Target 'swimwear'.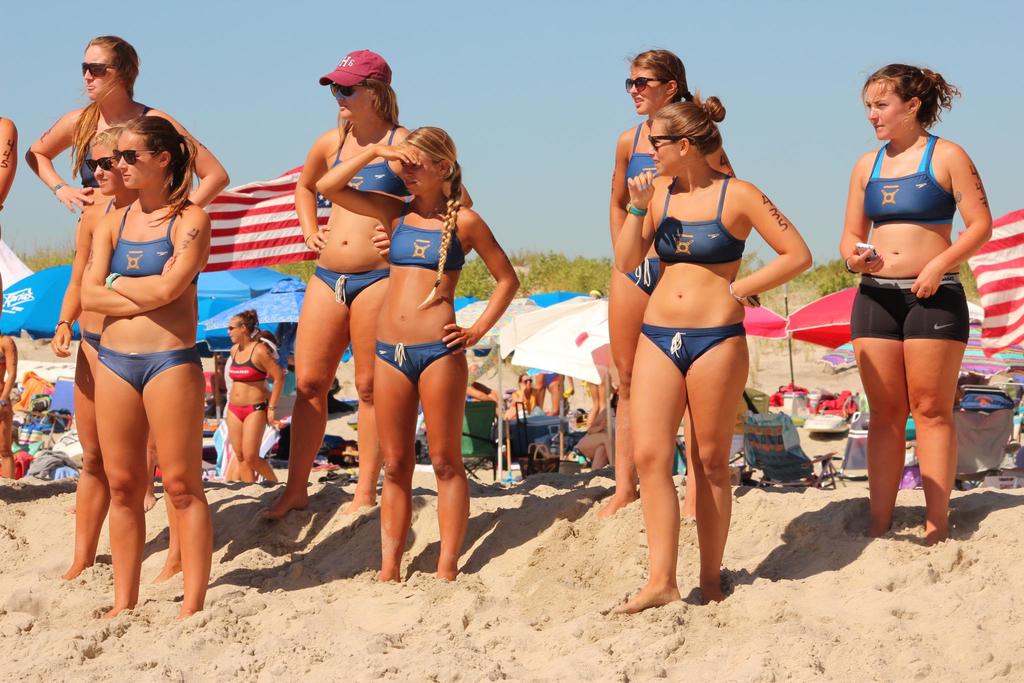
Target region: 228,340,269,384.
